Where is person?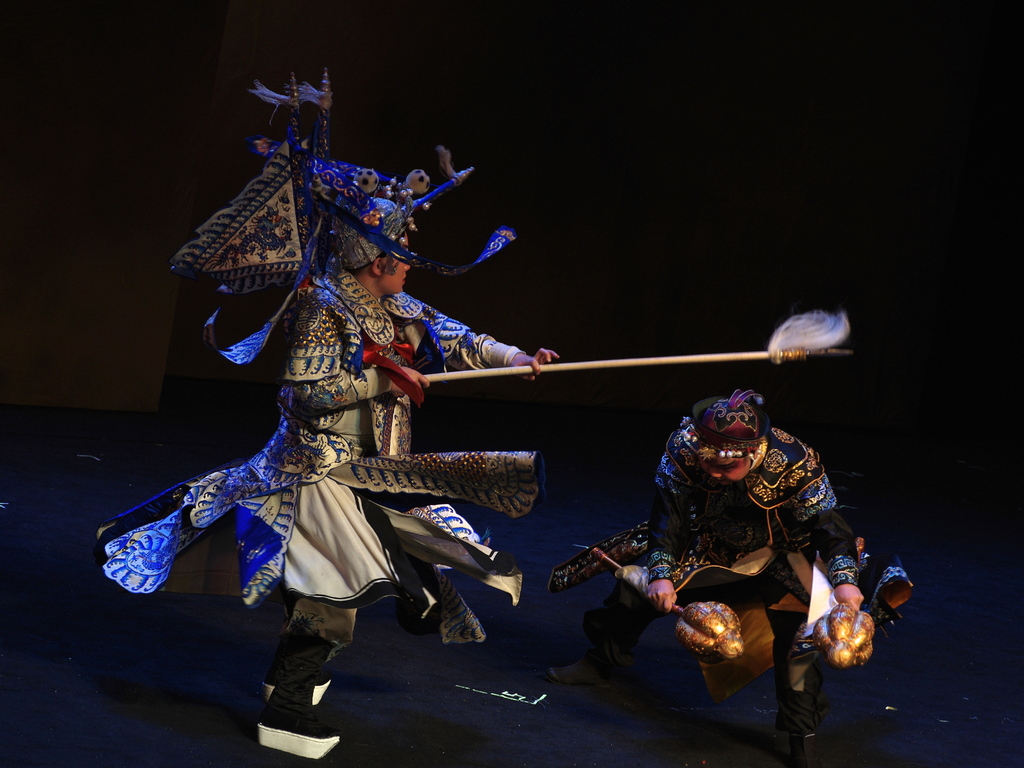
<region>568, 390, 916, 767</region>.
